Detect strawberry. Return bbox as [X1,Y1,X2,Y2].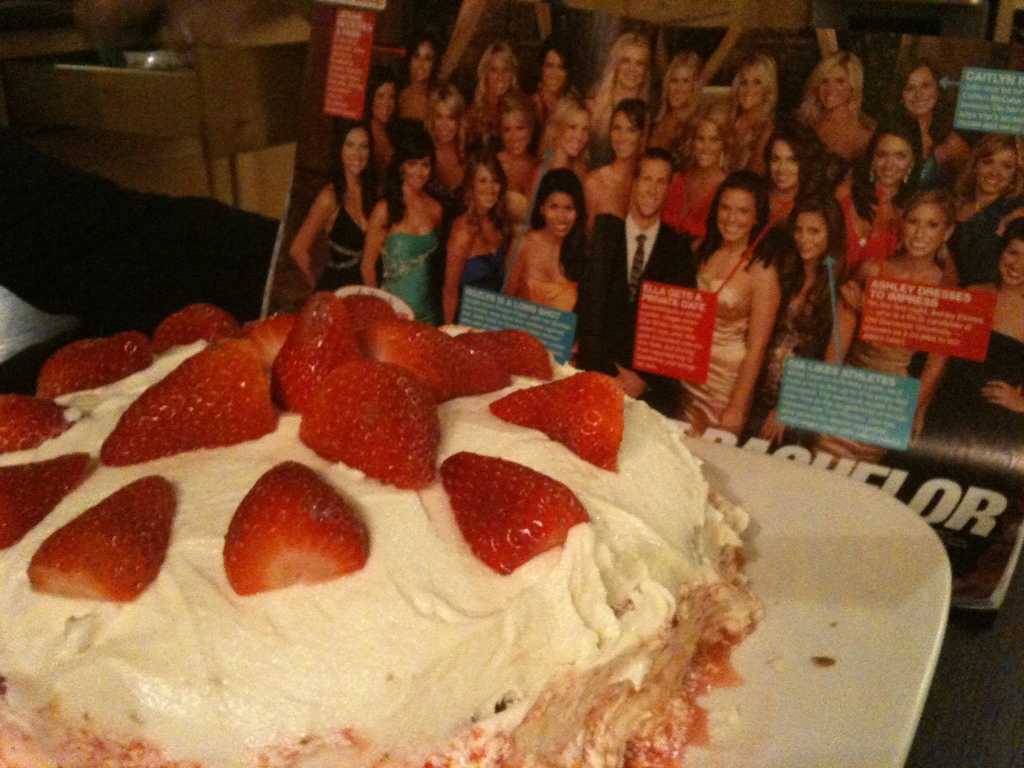
[484,368,623,470].
